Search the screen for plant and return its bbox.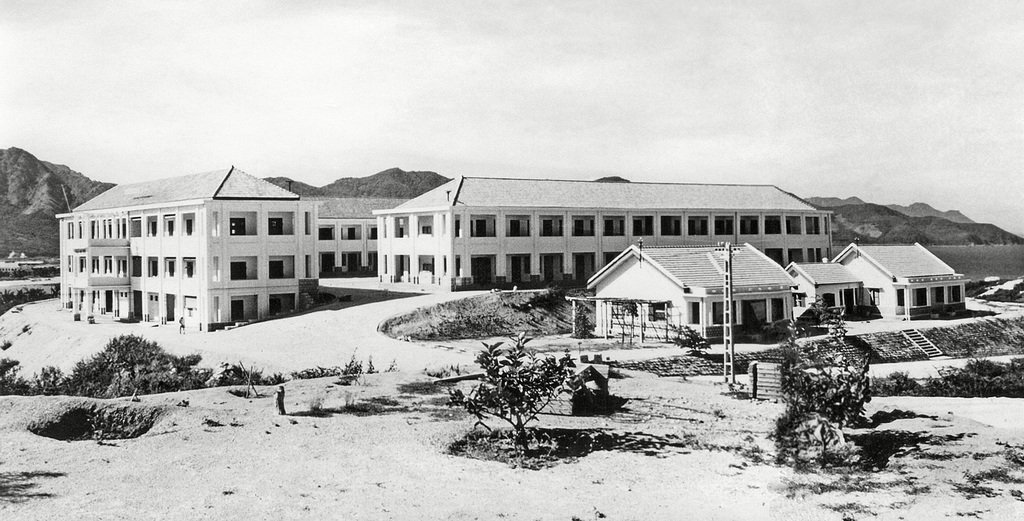
Found: rect(667, 320, 711, 355).
